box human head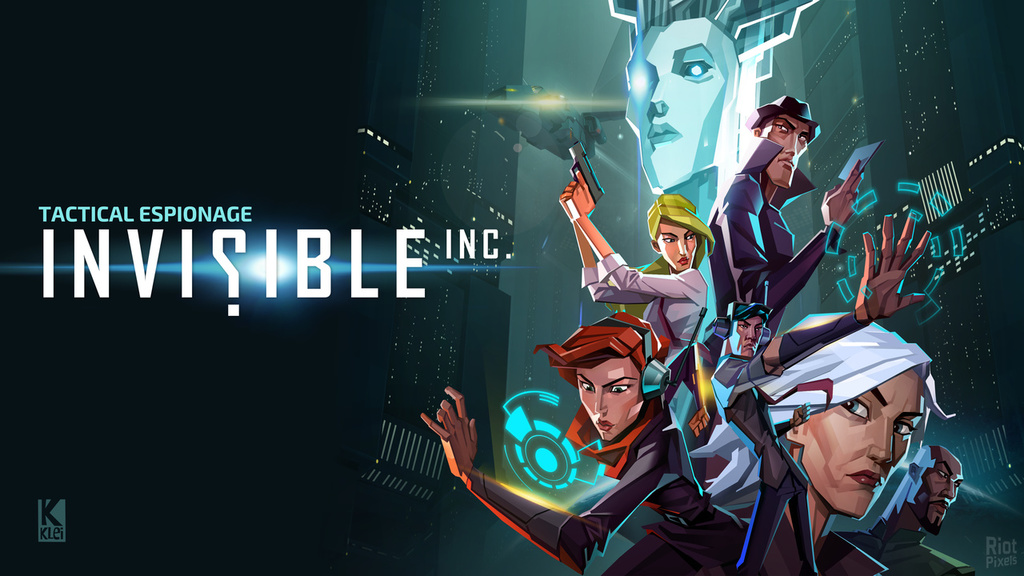
{"left": 750, "top": 90, "right": 818, "bottom": 189}
